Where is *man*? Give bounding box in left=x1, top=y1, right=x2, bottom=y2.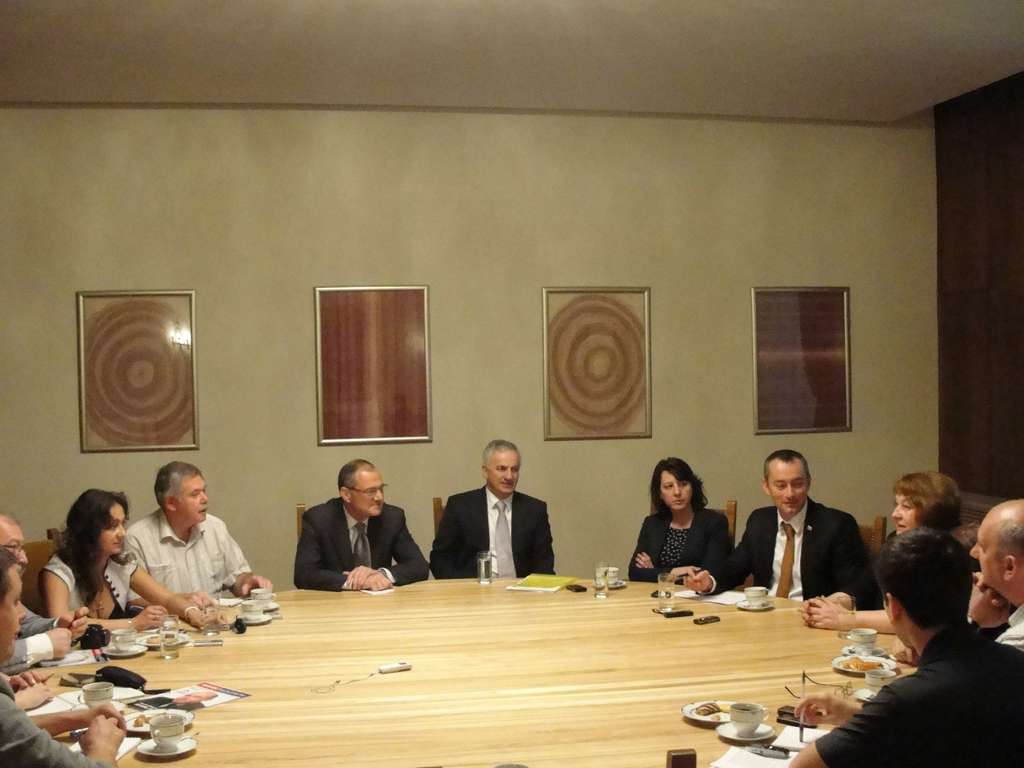
left=687, top=452, right=881, bottom=621.
